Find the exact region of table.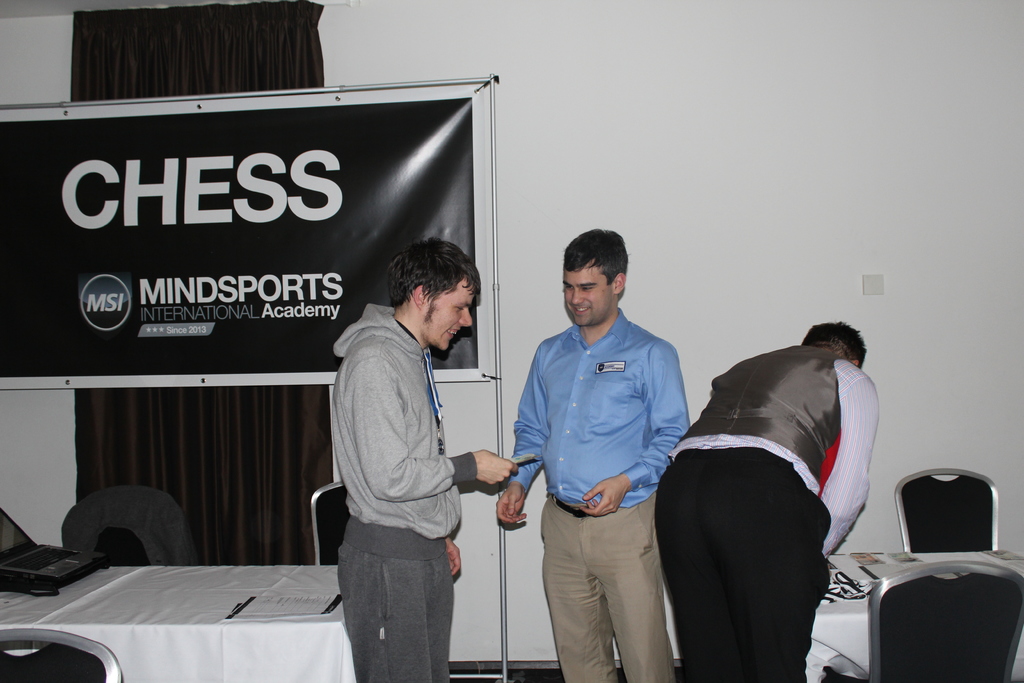
Exact region: 796, 554, 1023, 682.
